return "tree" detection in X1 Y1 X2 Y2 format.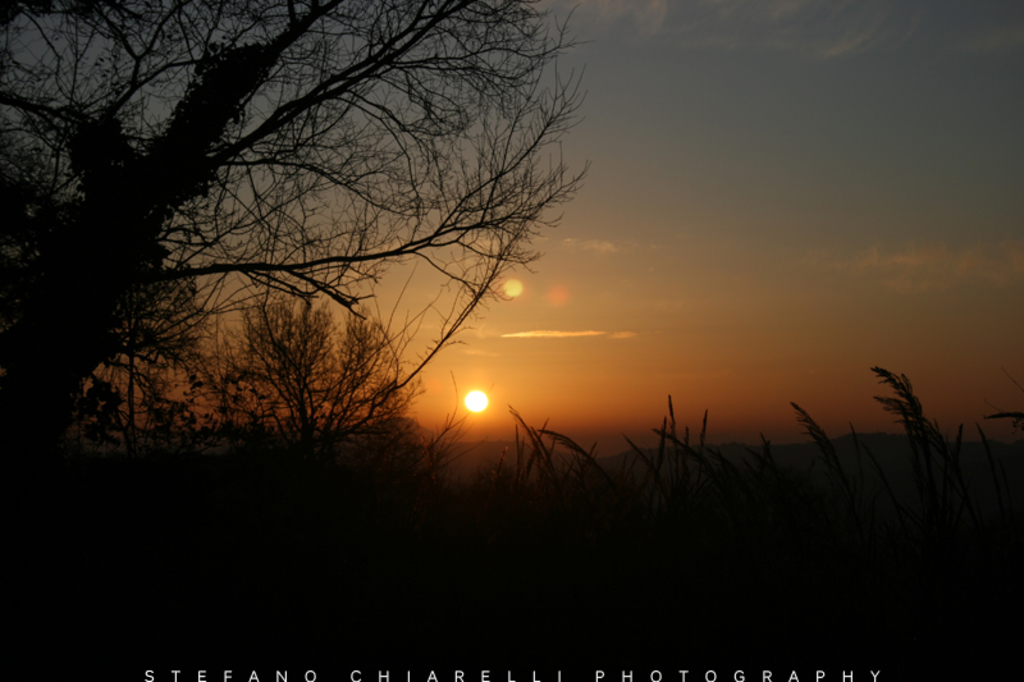
0 0 602 505.
